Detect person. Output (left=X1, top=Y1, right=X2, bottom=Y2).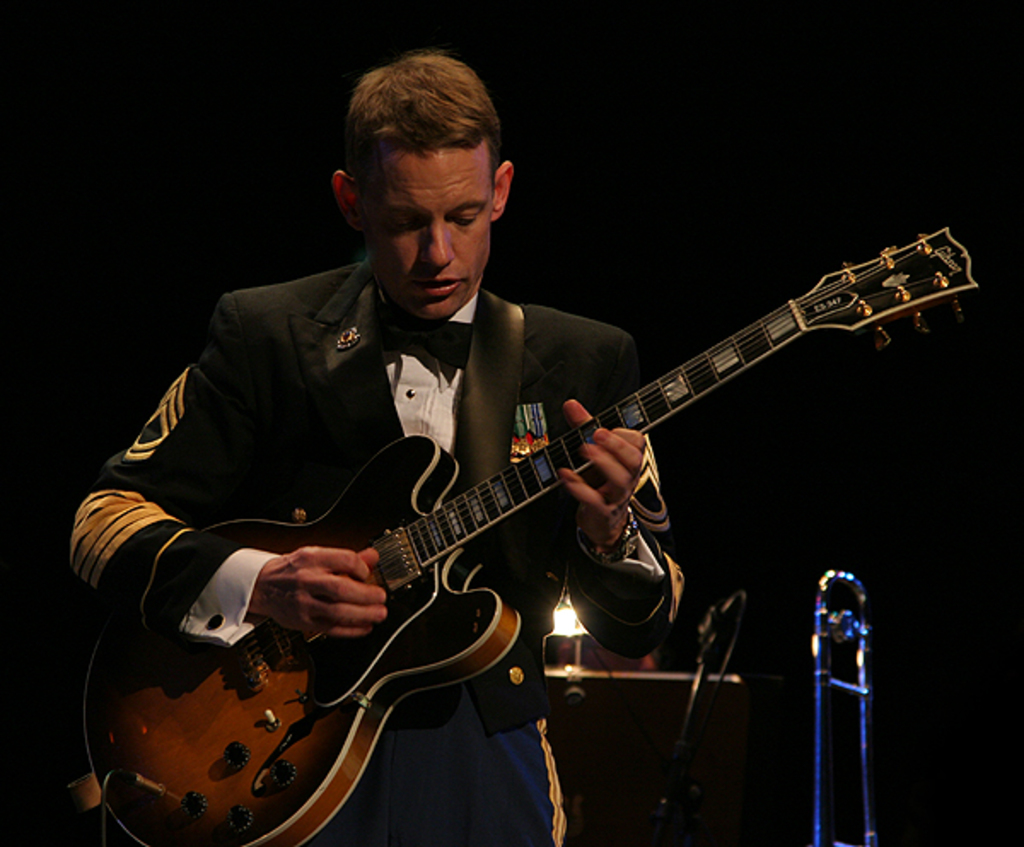
(left=70, top=46, right=686, bottom=845).
